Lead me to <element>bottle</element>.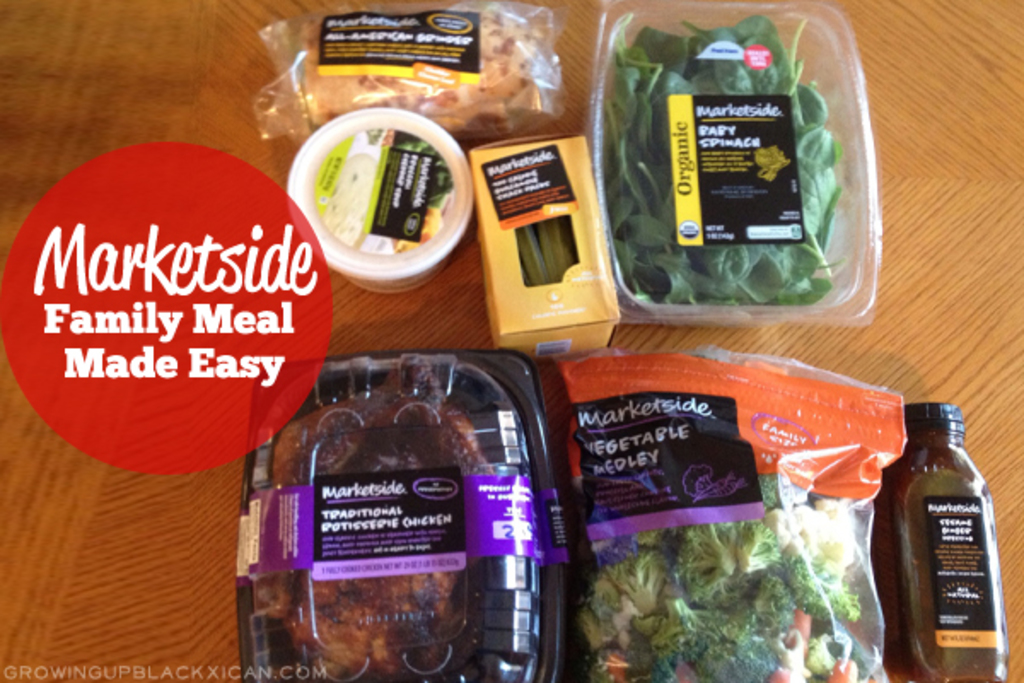
Lead to BBox(870, 408, 1005, 668).
